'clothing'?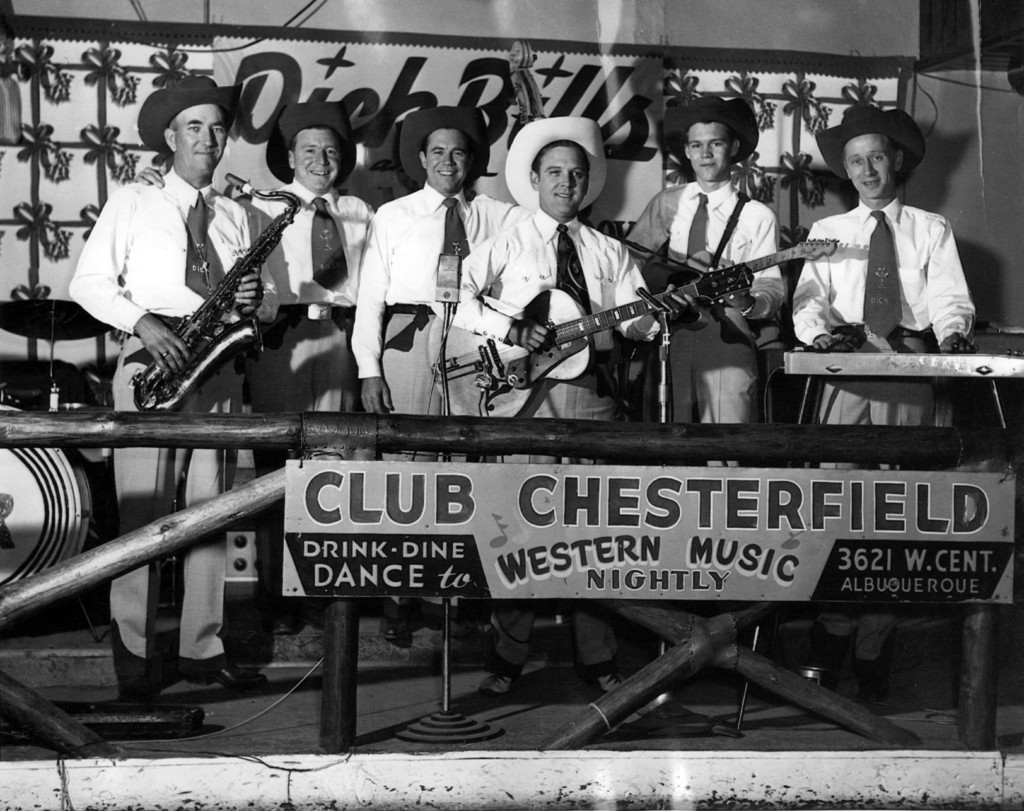
Rect(788, 159, 989, 365)
